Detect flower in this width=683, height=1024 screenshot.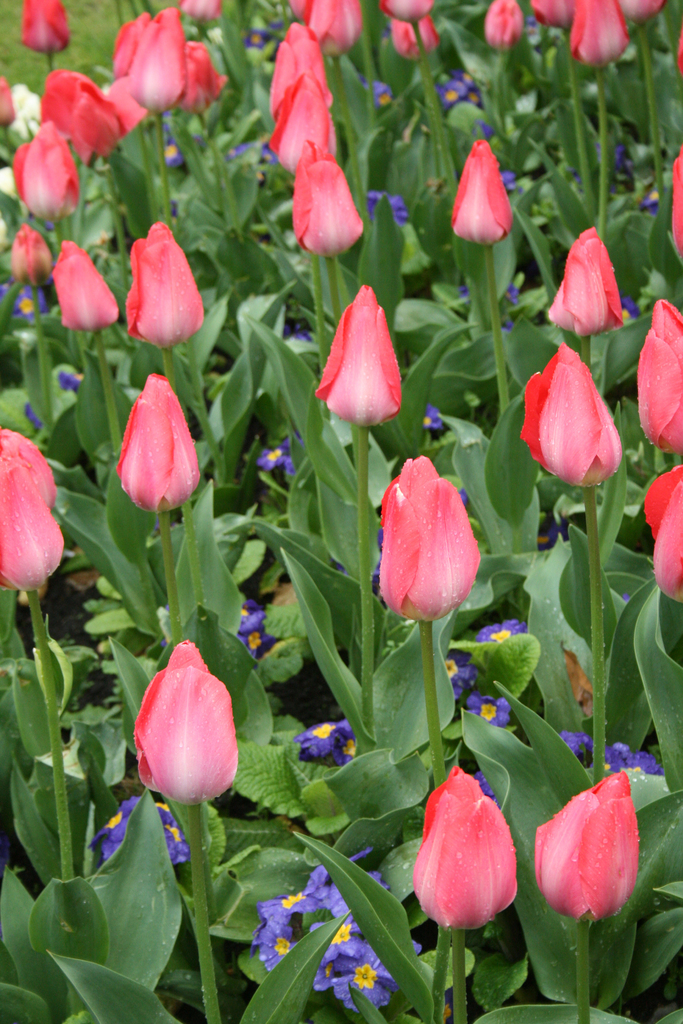
Detection: {"left": 451, "top": 139, "right": 509, "bottom": 251}.
